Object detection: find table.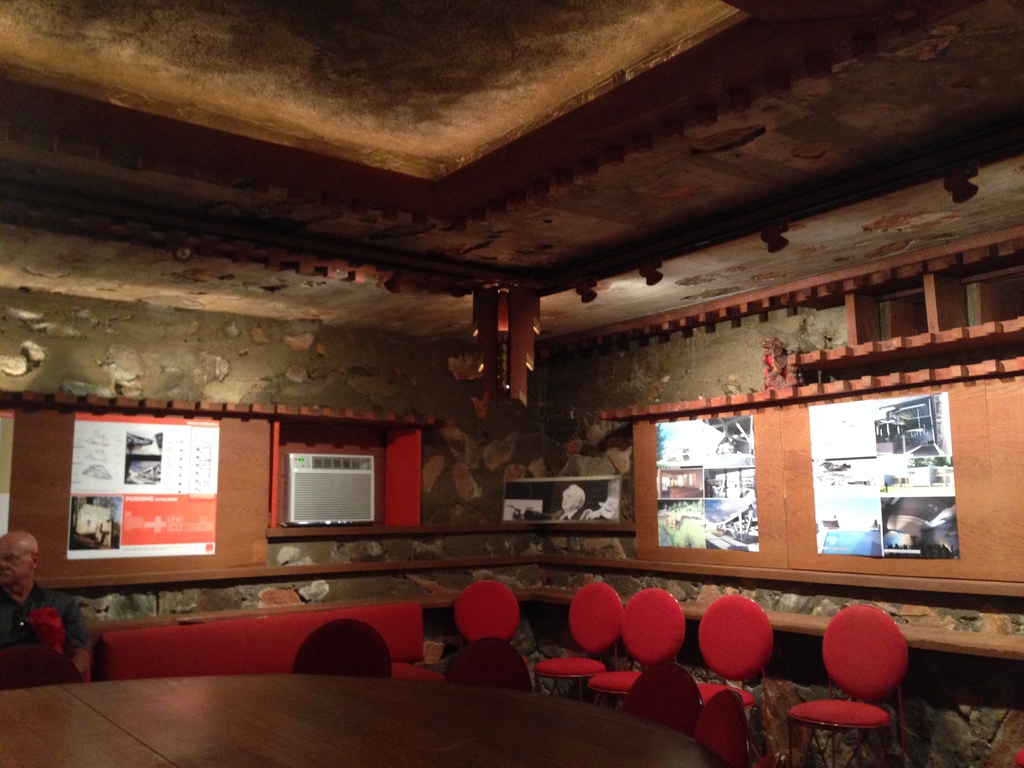
0,675,702,767.
